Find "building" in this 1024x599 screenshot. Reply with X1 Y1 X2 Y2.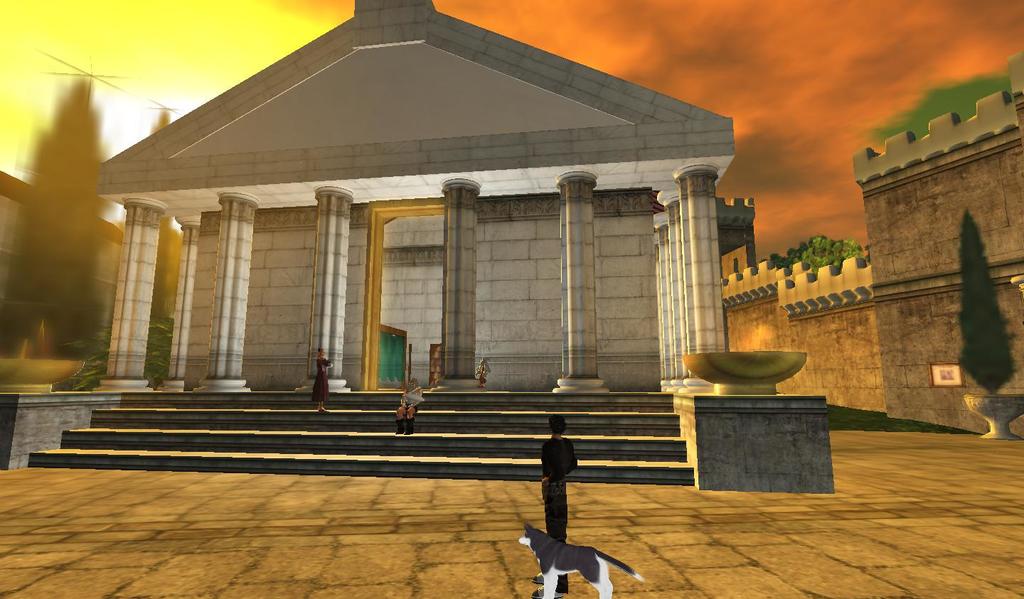
723 56 1023 435.
